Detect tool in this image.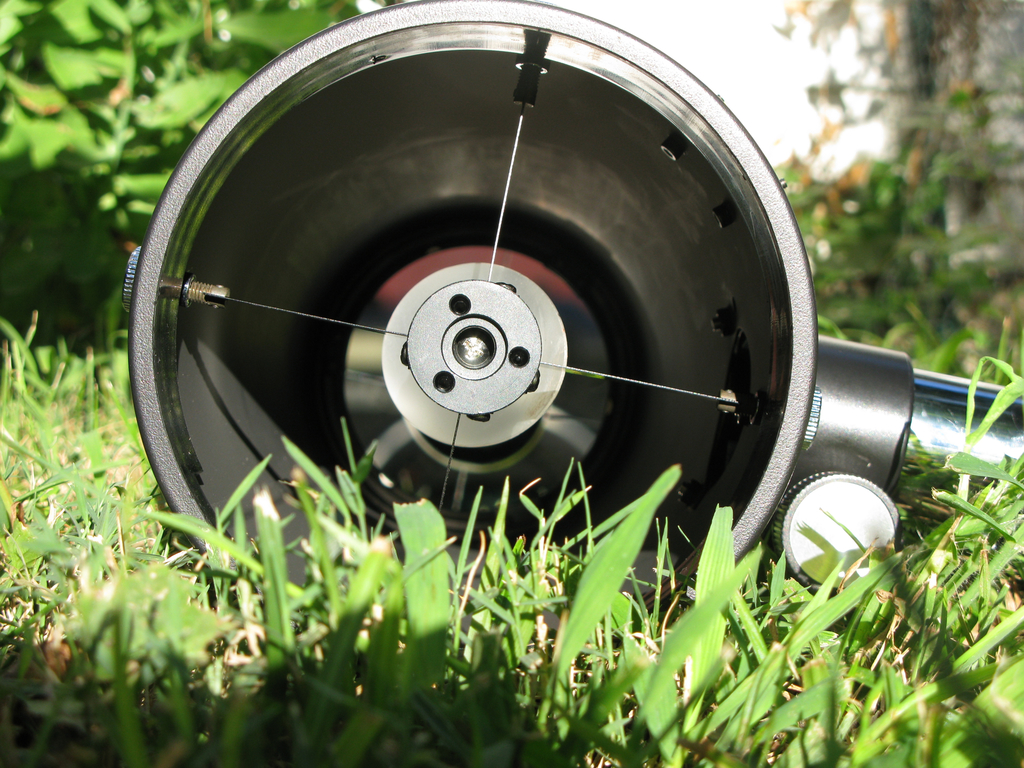
Detection: Rect(121, 0, 1023, 608).
